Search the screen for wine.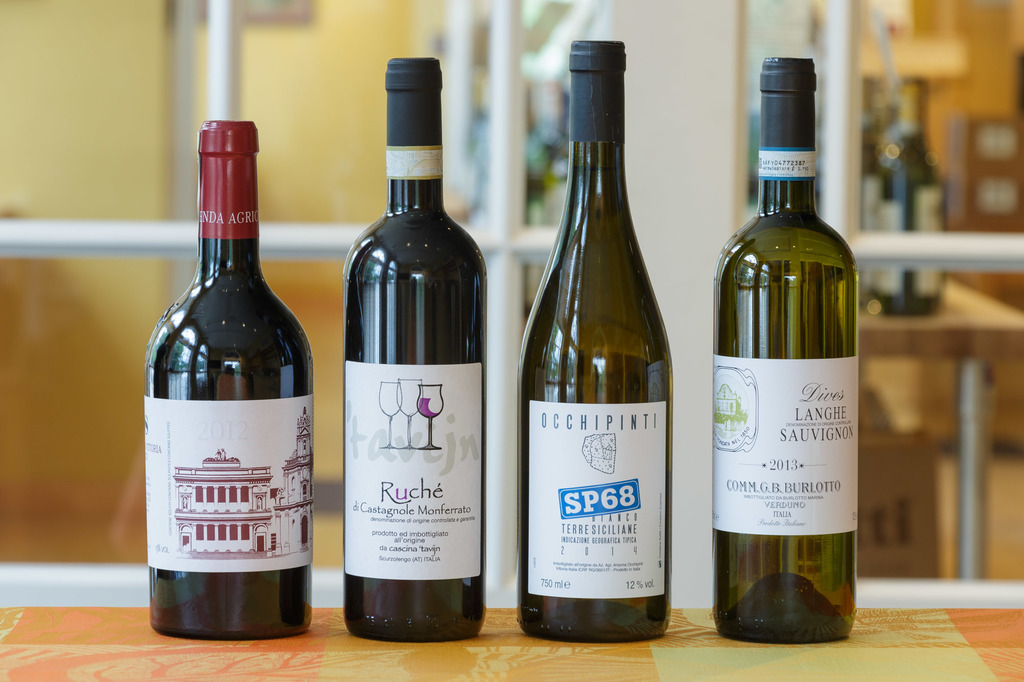
Found at <box>340,52,492,642</box>.
